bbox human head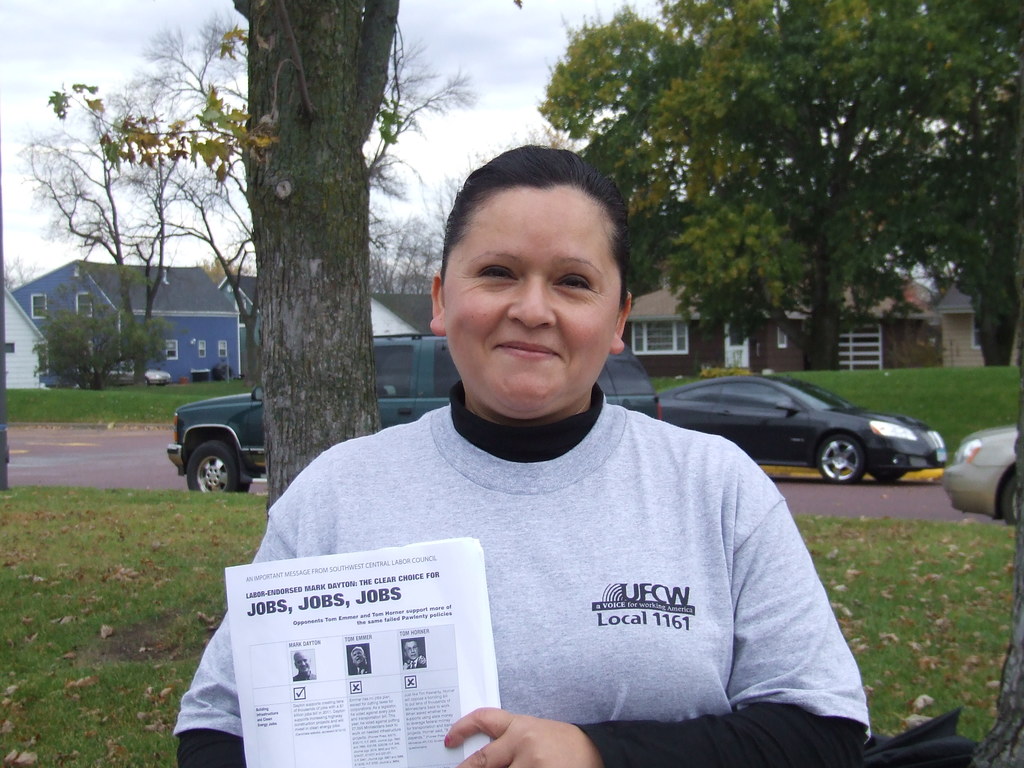
bbox(429, 143, 632, 413)
